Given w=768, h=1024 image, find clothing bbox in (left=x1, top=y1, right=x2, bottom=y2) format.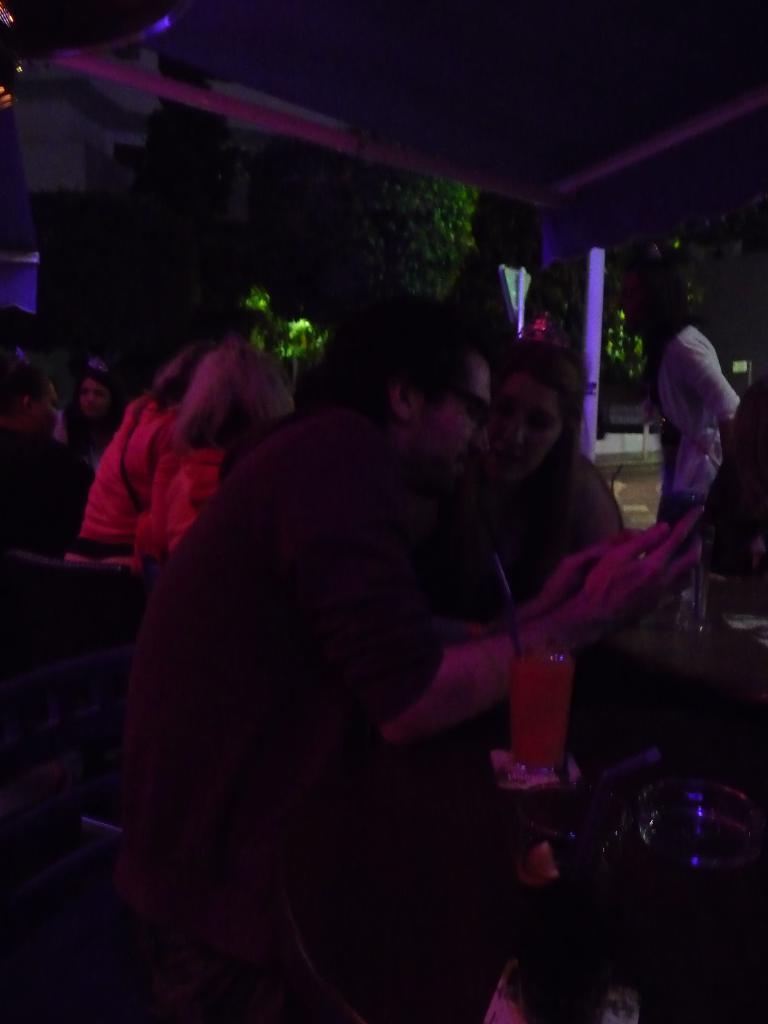
(left=4, top=435, right=62, bottom=552).
